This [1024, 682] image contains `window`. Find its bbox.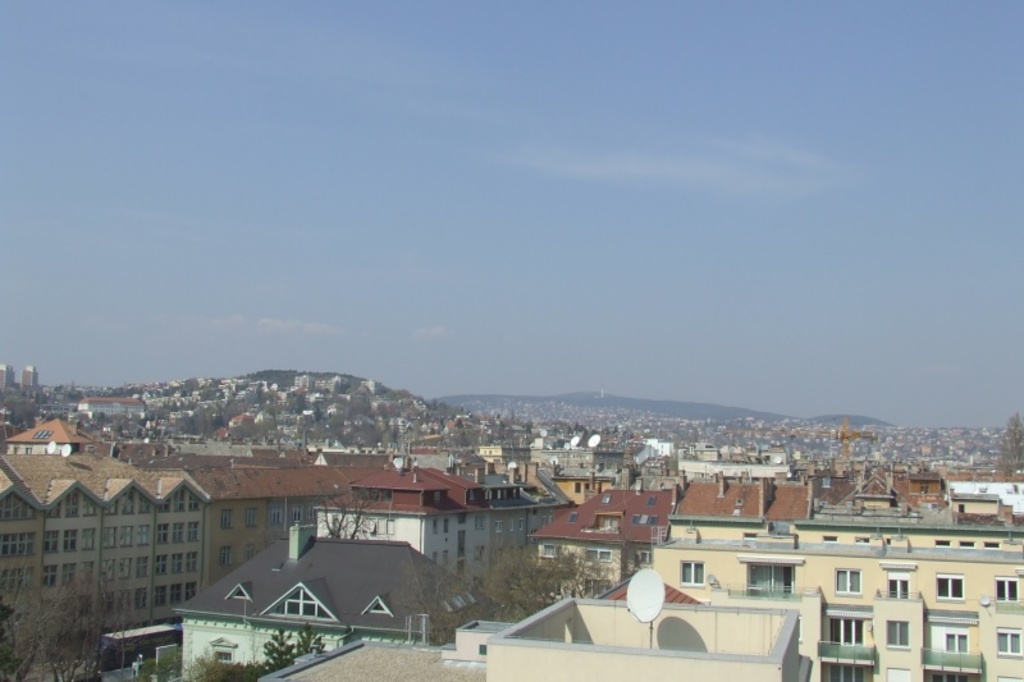
x1=148 y1=554 x2=170 y2=577.
